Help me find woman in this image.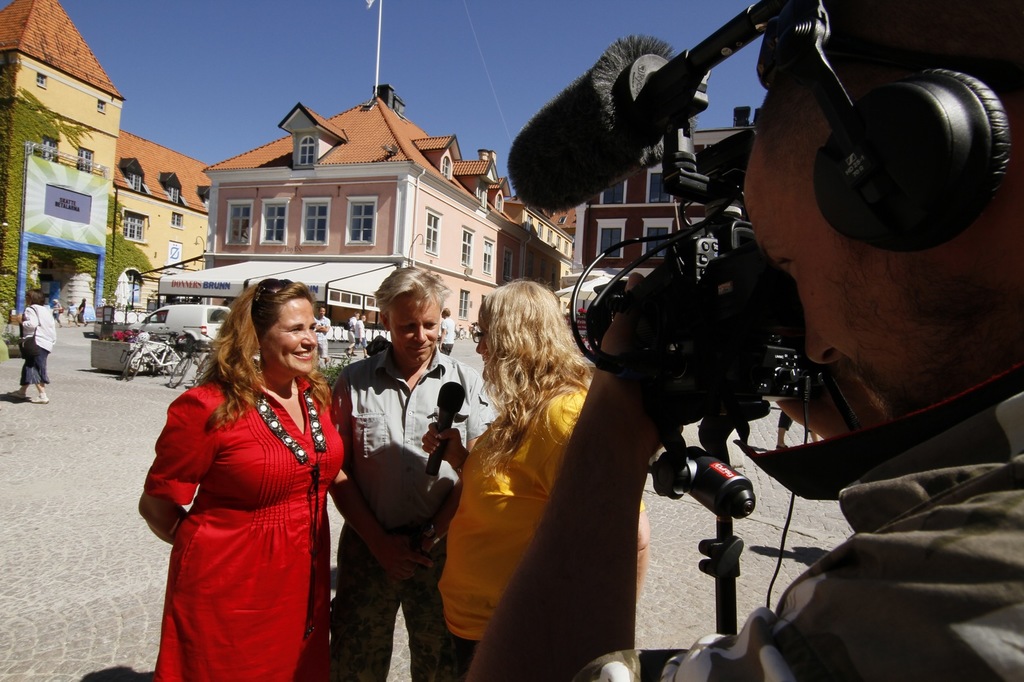
Found it: rect(422, 282, 643, 681).
